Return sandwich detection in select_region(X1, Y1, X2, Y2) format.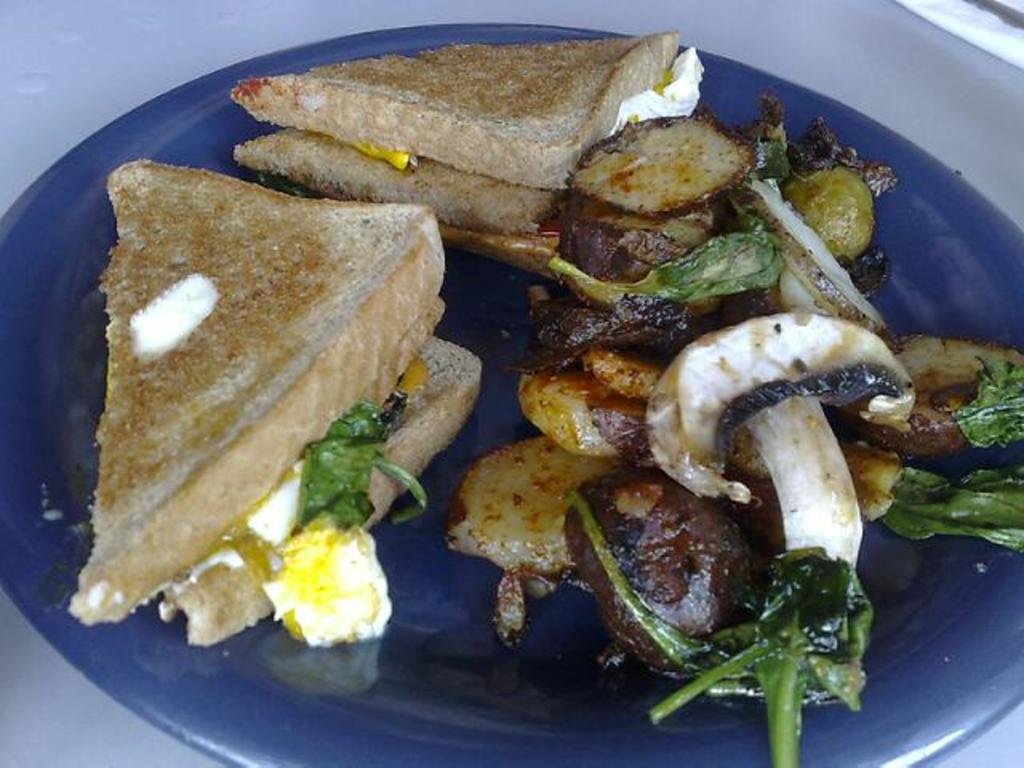
select_region(230, 29, 680, 243).
